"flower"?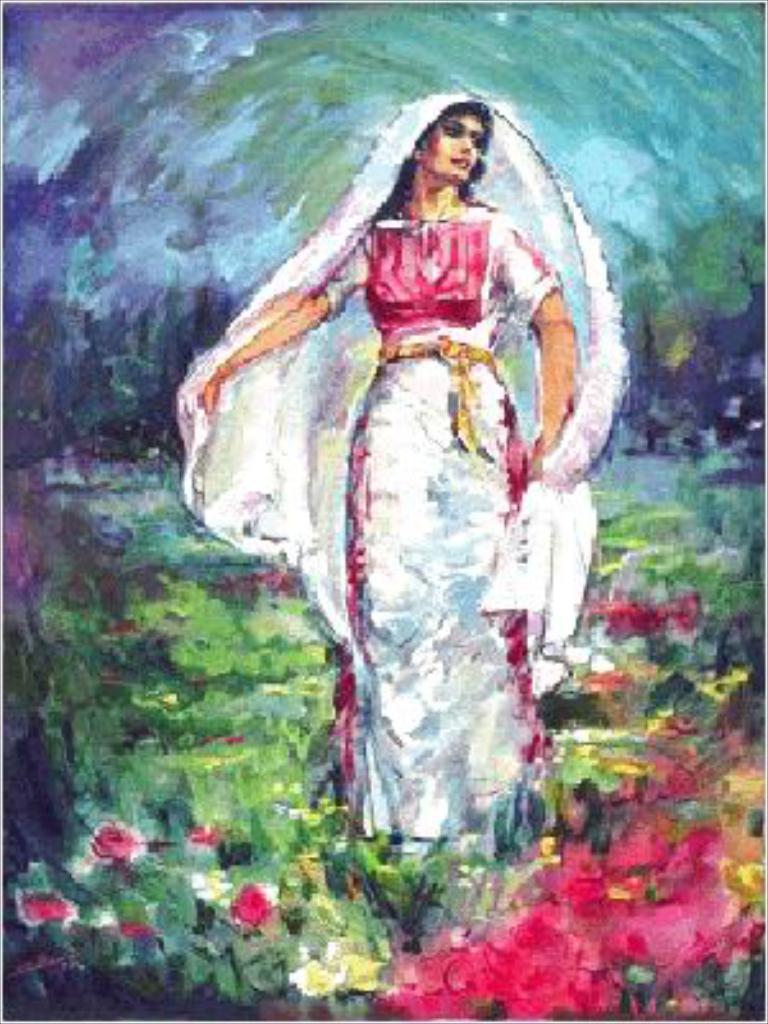
select_region(236, 876, 305, 934)
